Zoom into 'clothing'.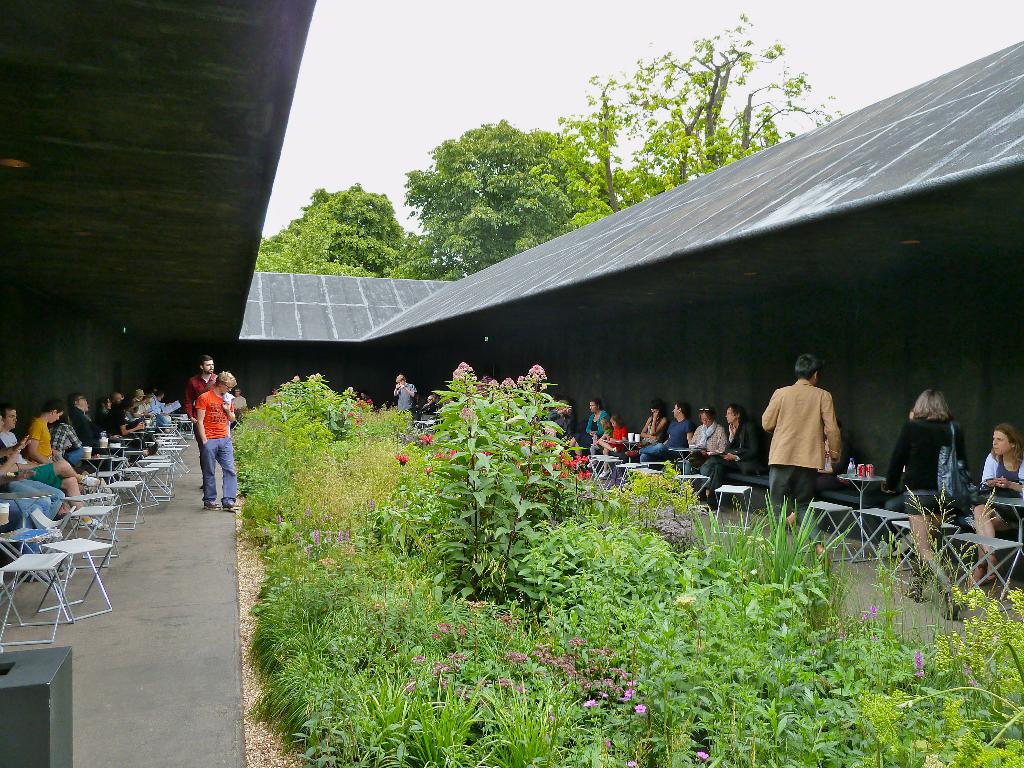
Zoom target: 0/439/68/524.
